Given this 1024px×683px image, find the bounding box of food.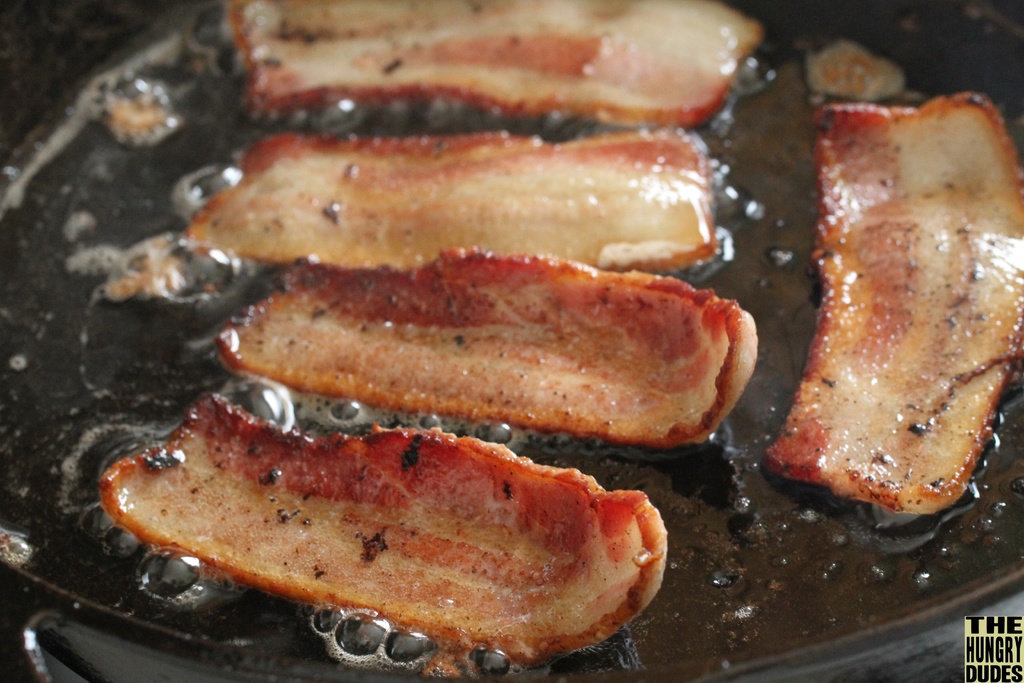
x1=100 y1=389 x2=672 y2=664.
